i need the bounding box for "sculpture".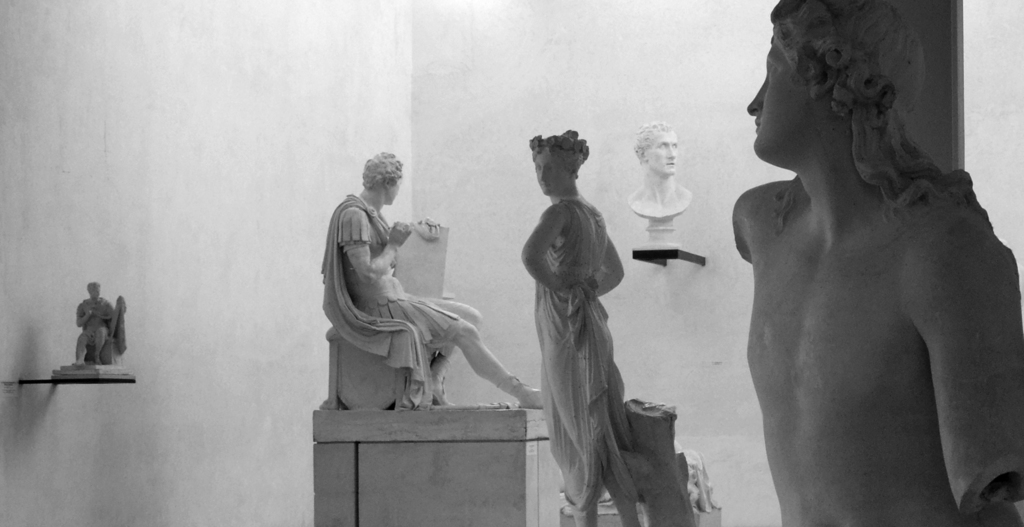
Here it is: [x1=512, y1=130, x2=705, y2=526].
